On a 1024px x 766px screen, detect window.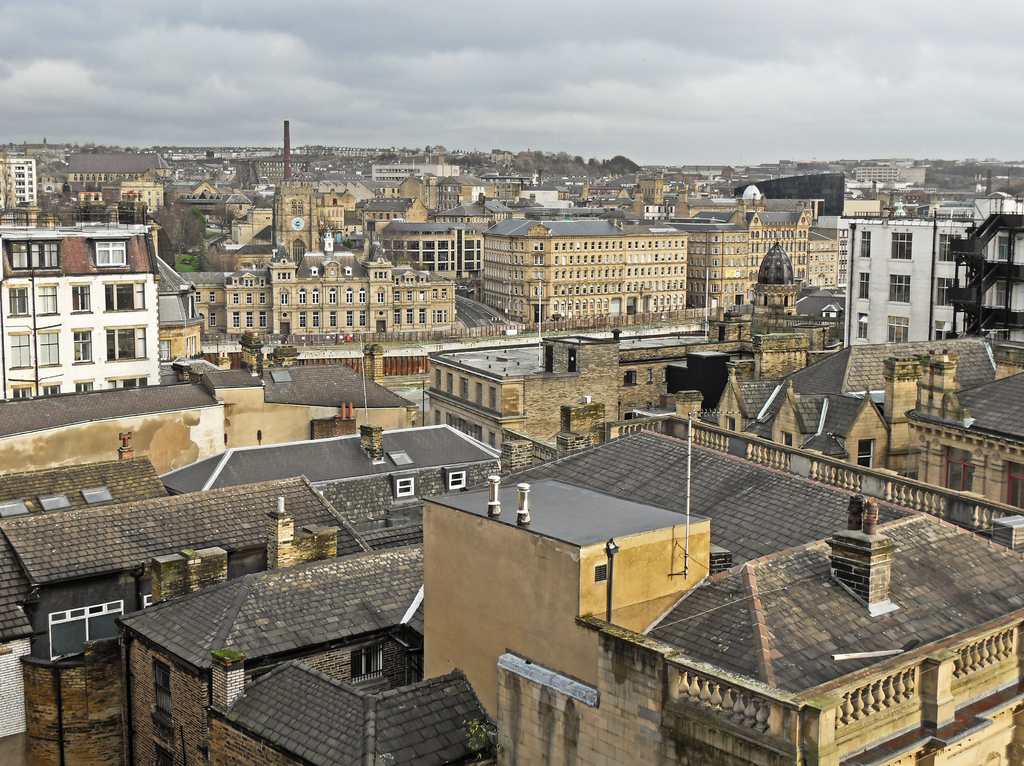
(887,315,911,344).
